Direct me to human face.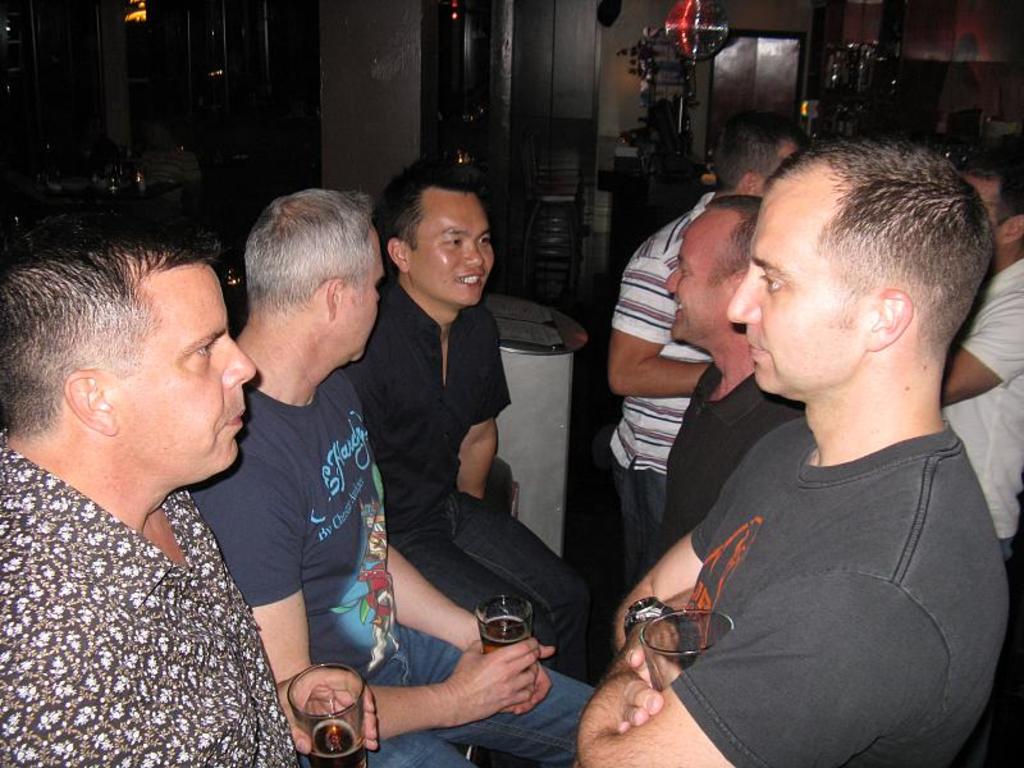
Direction: [335, 237, 397, 362].
